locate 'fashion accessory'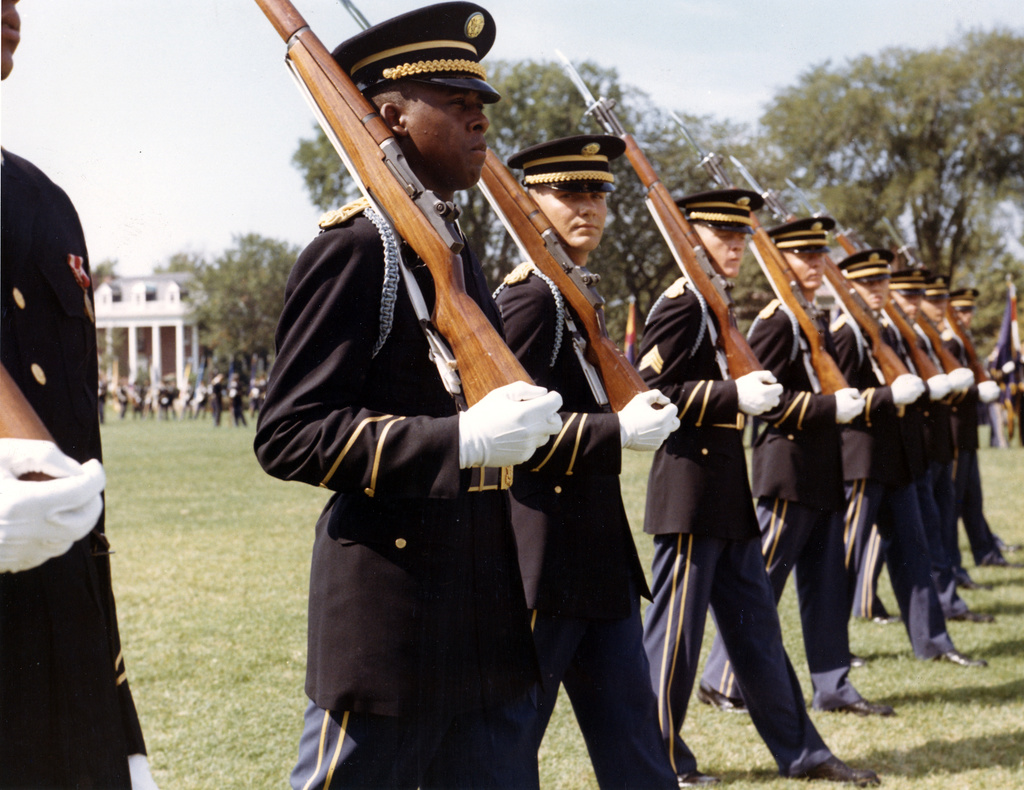
detection(890, 376, 924, 398)
